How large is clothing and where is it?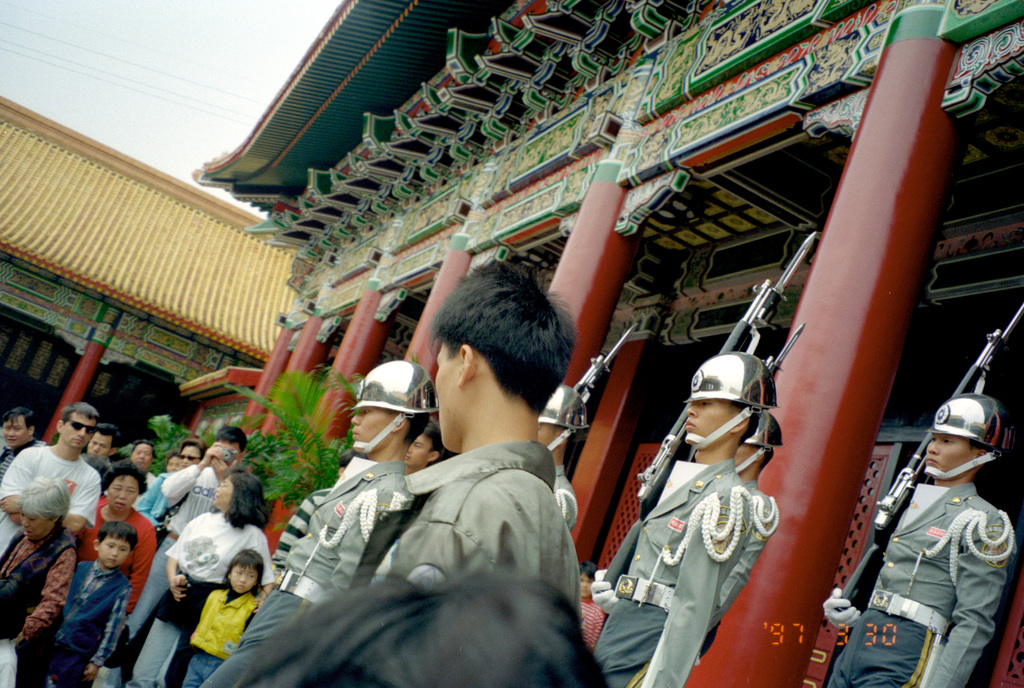
Bounding box: [x1=194, y1=459, x2=413, y2=687].
